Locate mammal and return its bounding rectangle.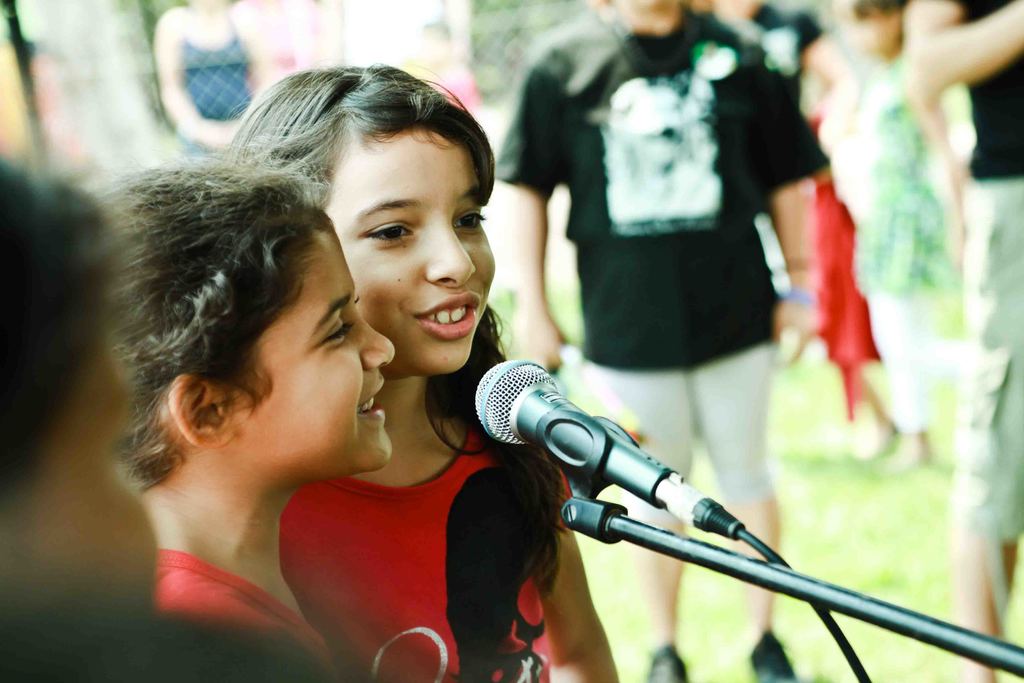
{"x1": 486, "y1": 0, "x2": 838, "y2": 682}.
